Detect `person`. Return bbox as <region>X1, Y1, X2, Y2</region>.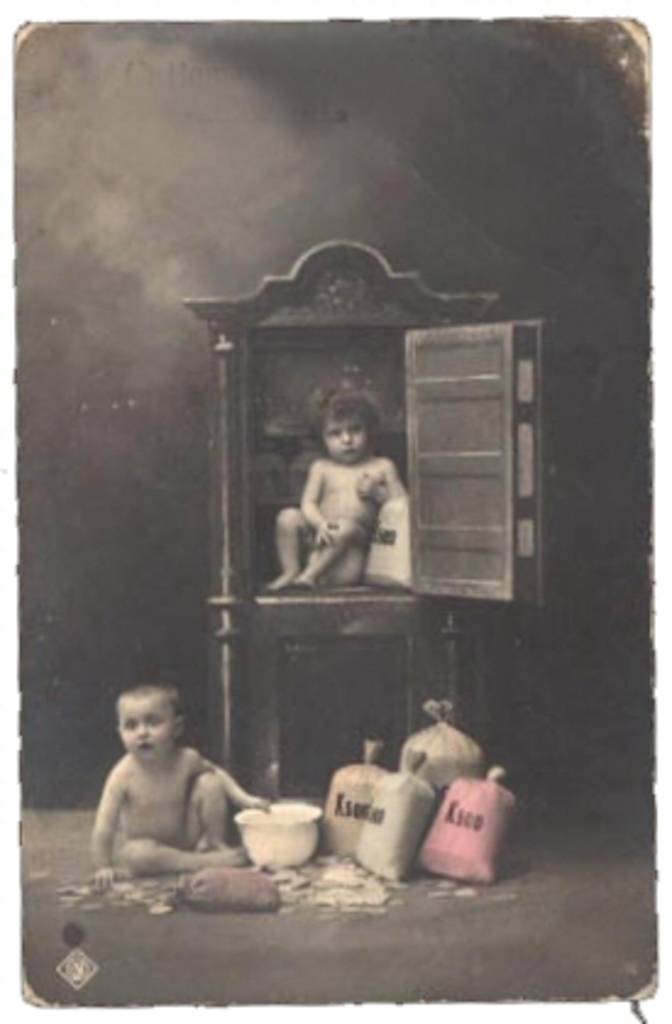
<region>264, 386, 406, 591</region>.
